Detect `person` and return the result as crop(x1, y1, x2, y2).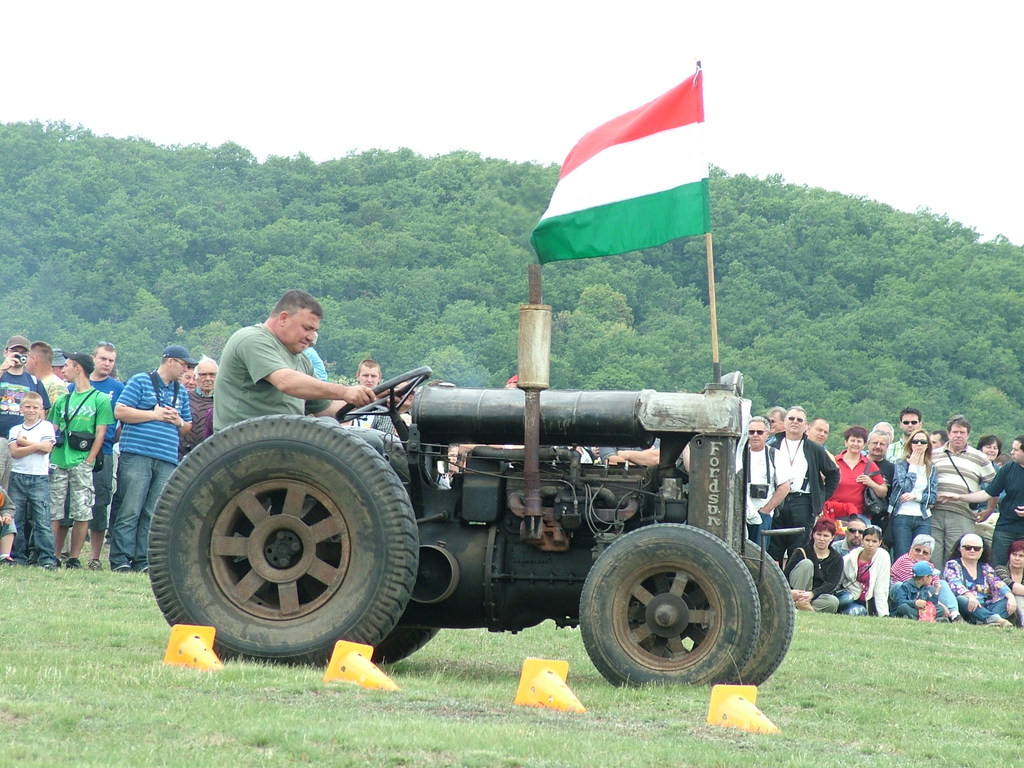
crop(355, 358, 388, 403).
